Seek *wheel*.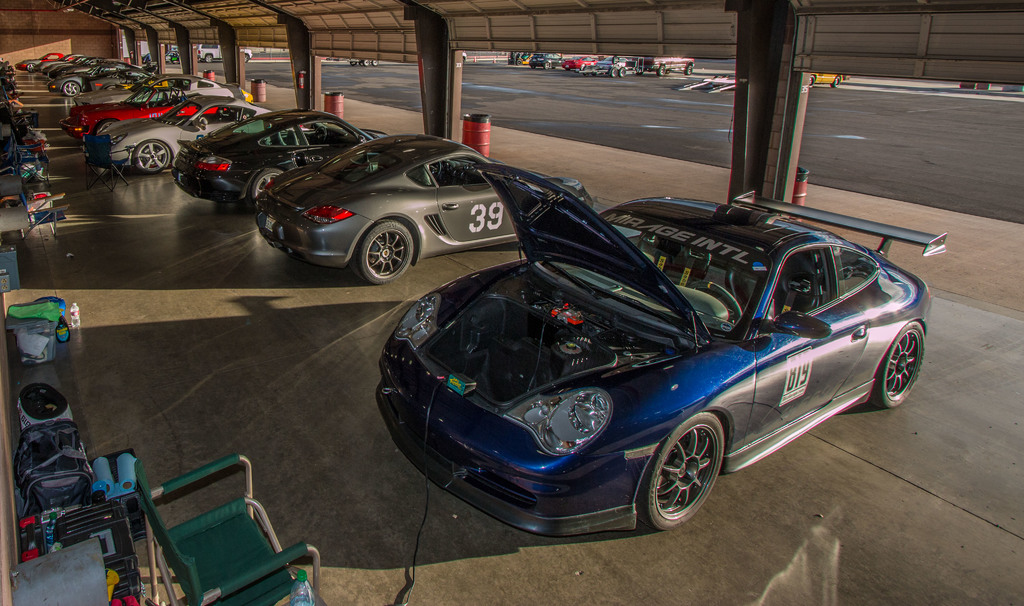
653/429/728/526.
